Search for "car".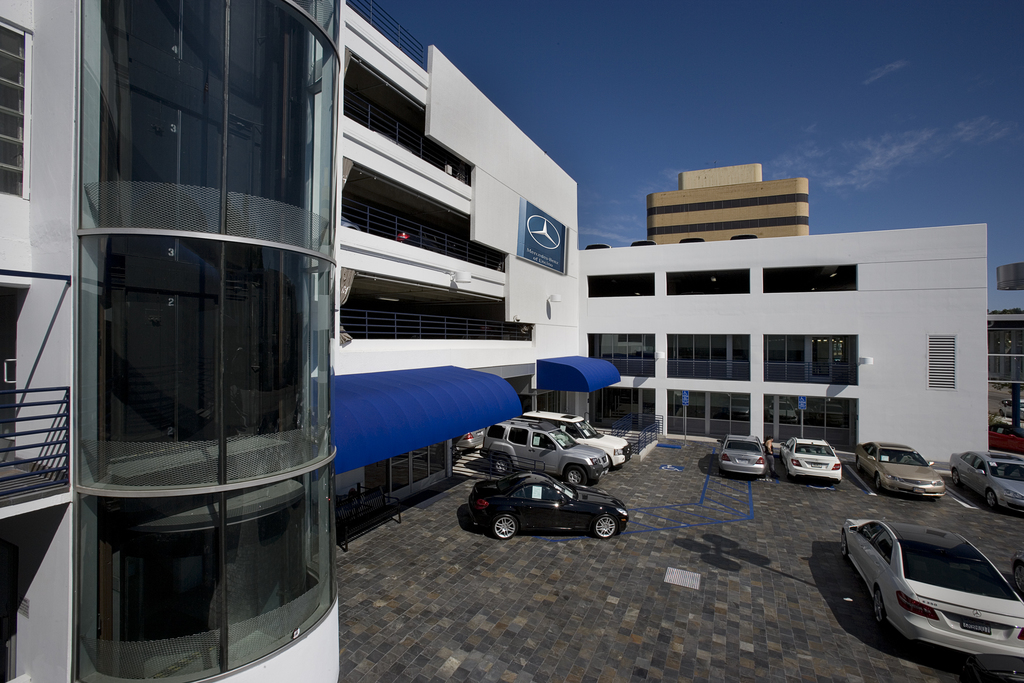
Found at rect(480, 417, 607, 484).
